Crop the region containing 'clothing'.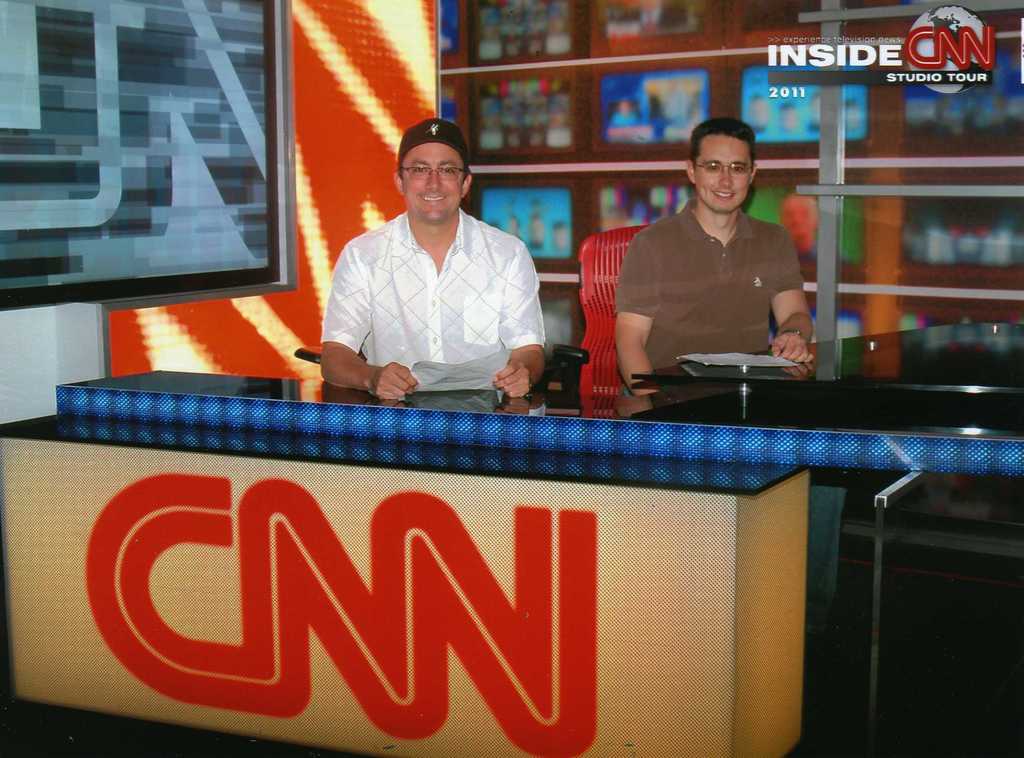
Crop region: box=[613, 197, 807, 399].
